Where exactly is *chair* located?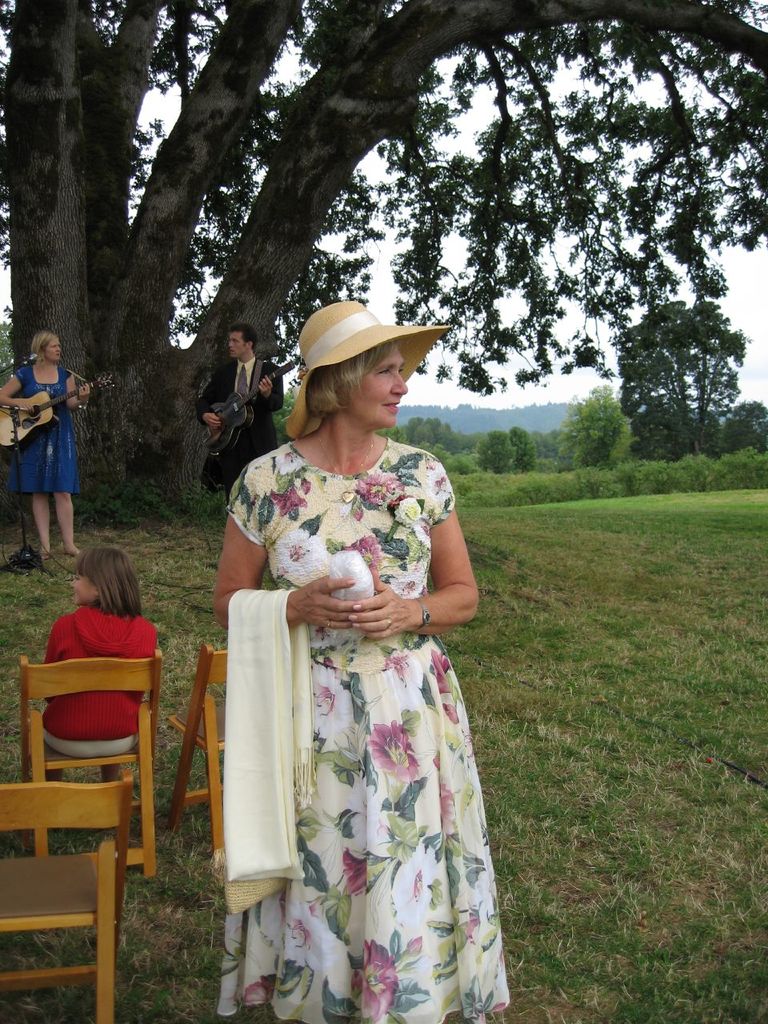
Its bounding box is BBox(165, 646, 246, 885).
